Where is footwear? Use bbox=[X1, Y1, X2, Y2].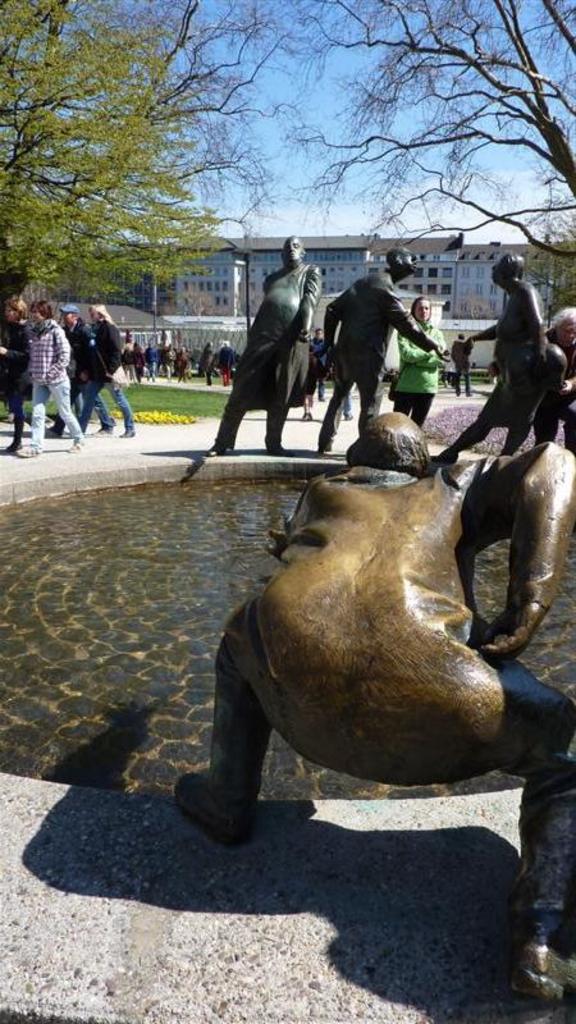
bbox=[65, 440, 86, 451].
